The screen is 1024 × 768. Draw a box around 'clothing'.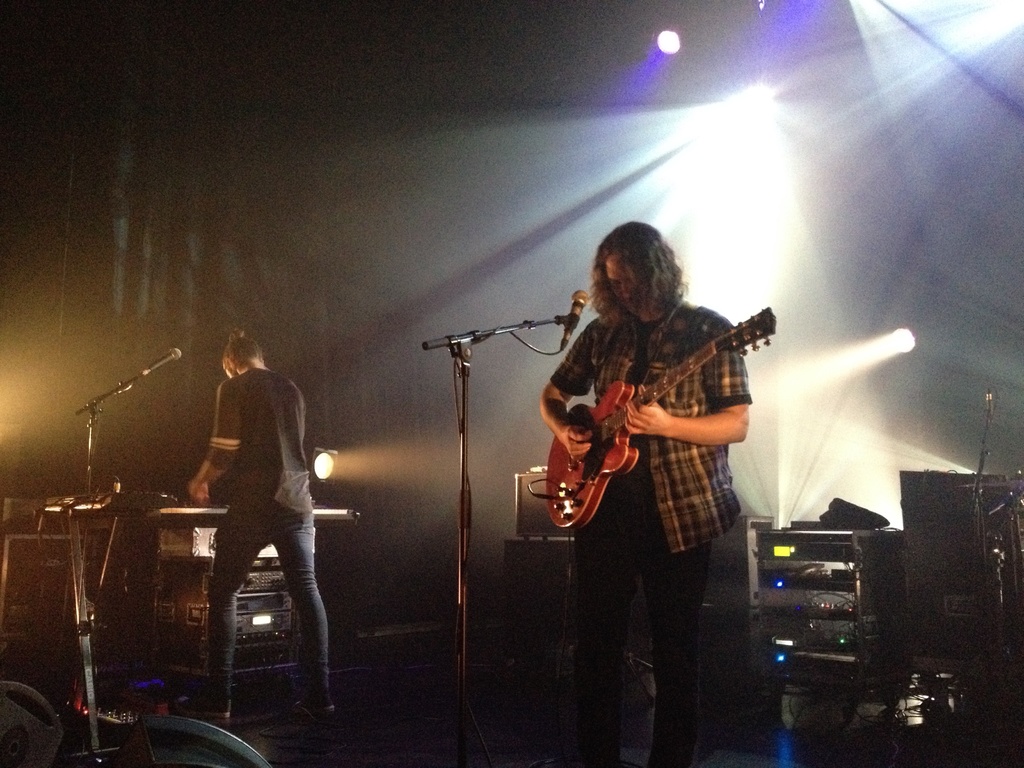
[x1=547, y1=298, x2=744, y2=548].
